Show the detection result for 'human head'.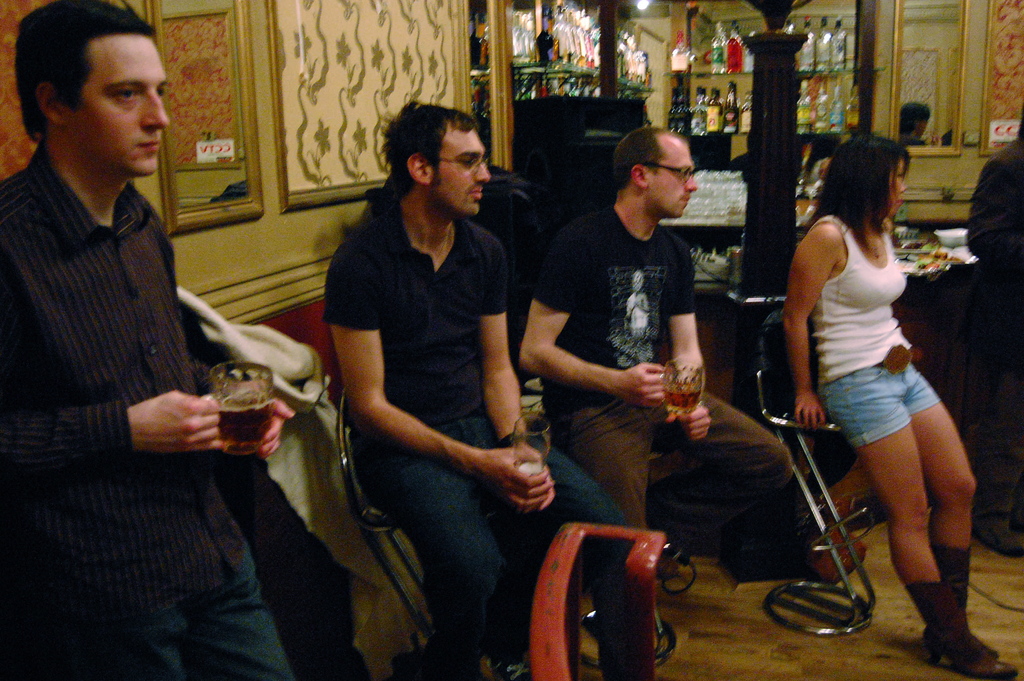
388:100:486:224.
